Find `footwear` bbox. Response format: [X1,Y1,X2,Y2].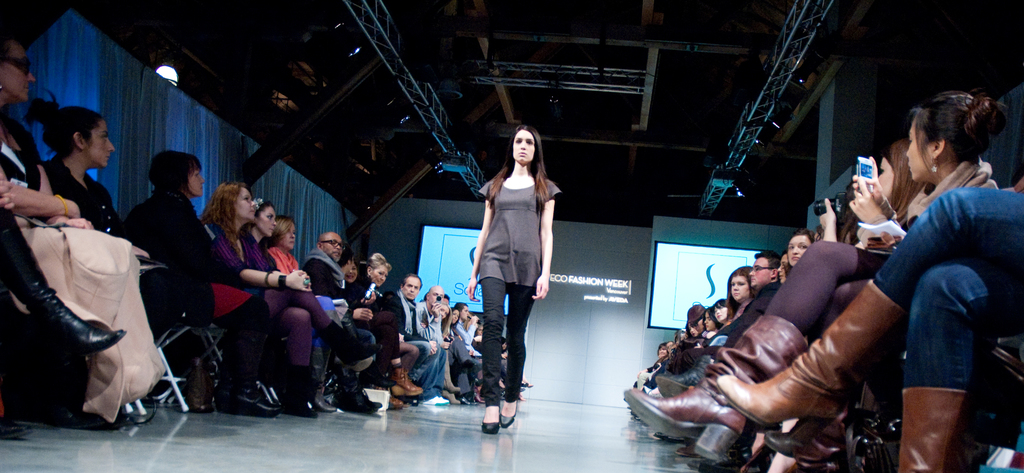
[0,413,31,442].
